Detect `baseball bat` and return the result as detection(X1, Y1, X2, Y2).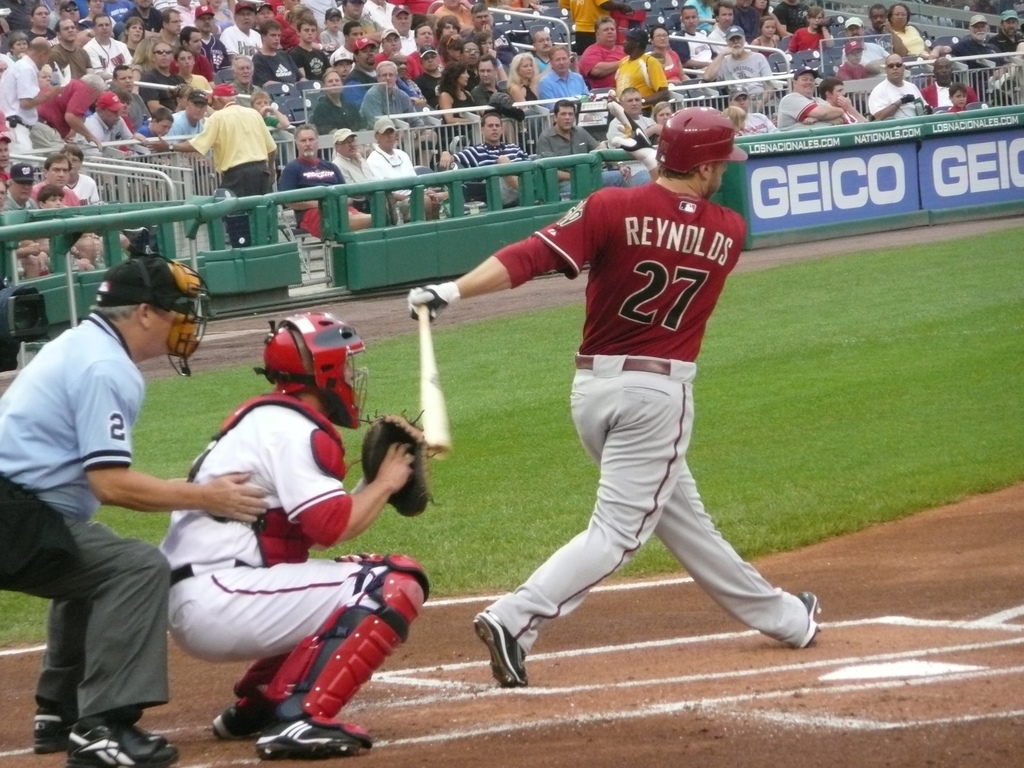
detection(417, 299, 453, 463).
